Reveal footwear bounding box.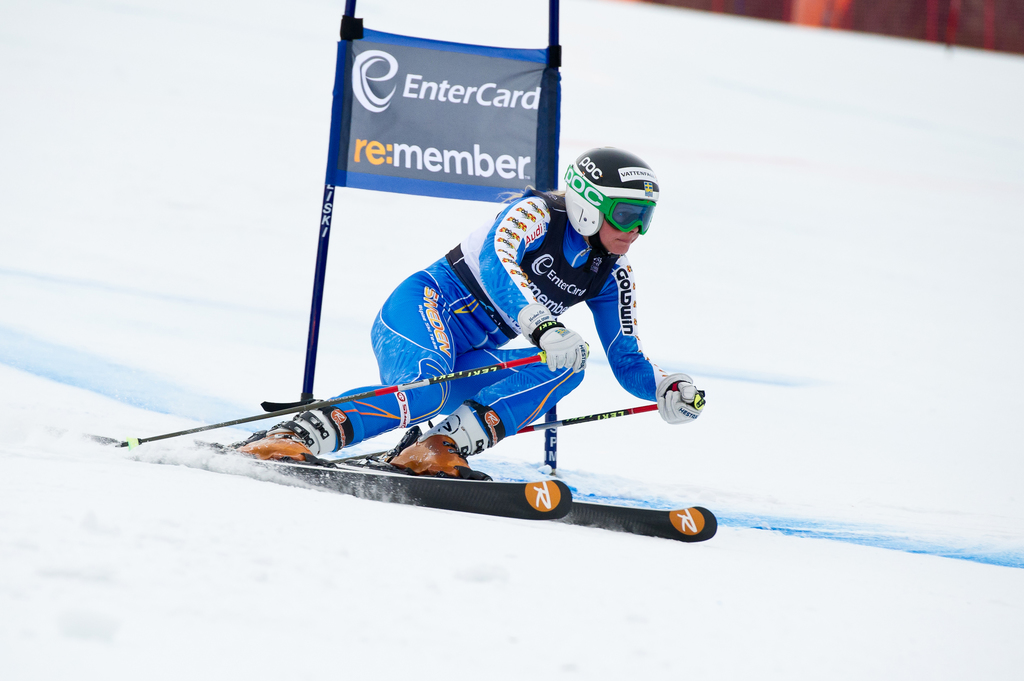
Revealed: <region>379, 405, 498, 482</region>.
